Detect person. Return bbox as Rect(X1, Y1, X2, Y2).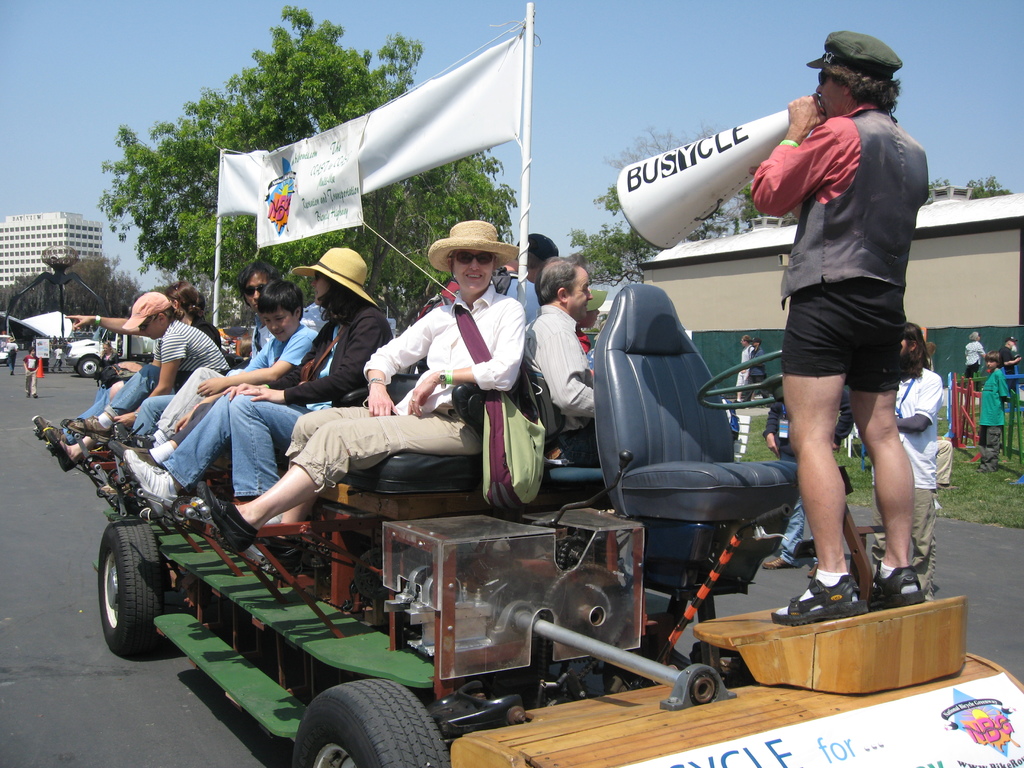
Rect(893, 317, 958, 552).
